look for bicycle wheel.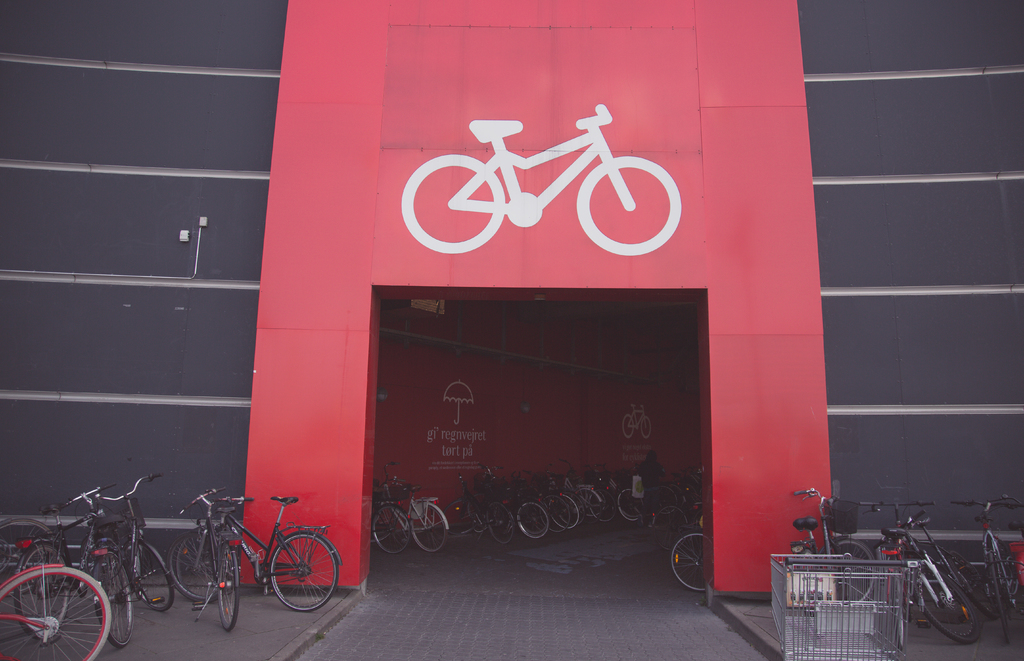
Found: <region>126, 537, 173, 613</region>.
